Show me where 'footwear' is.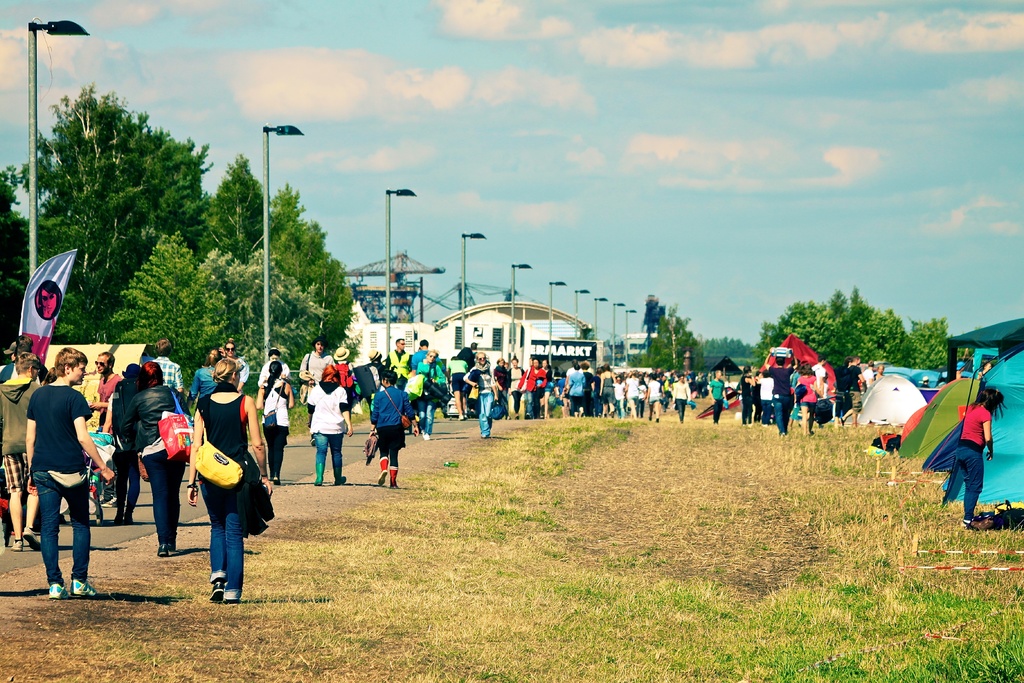
'footwear' is at (47, 580, 70, 603).
